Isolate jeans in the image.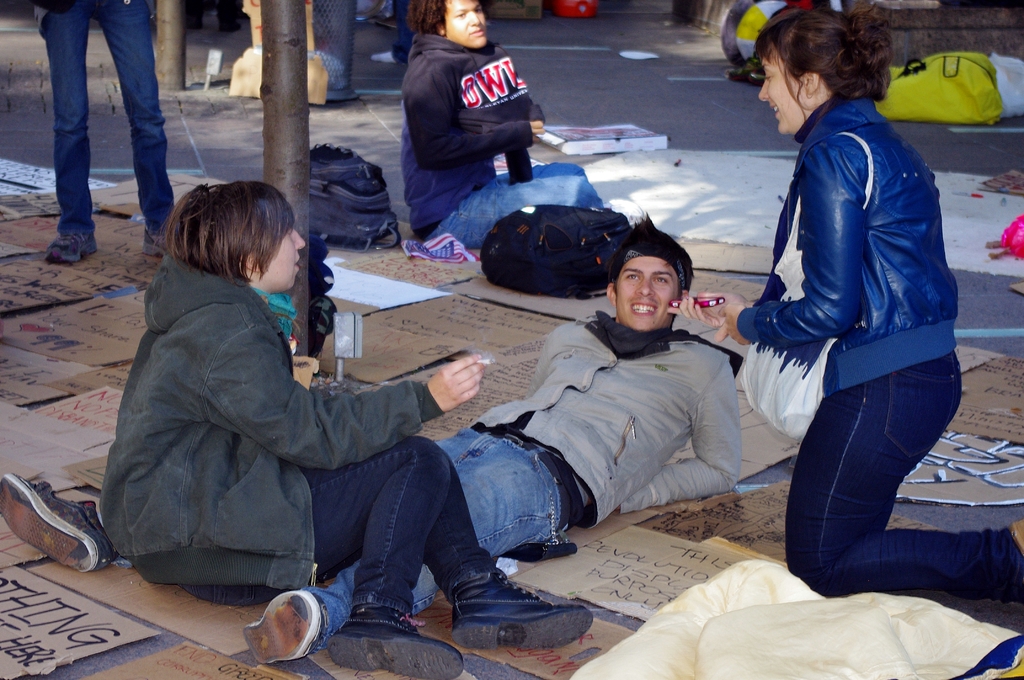
Isolated region: (24,0,170,231).
